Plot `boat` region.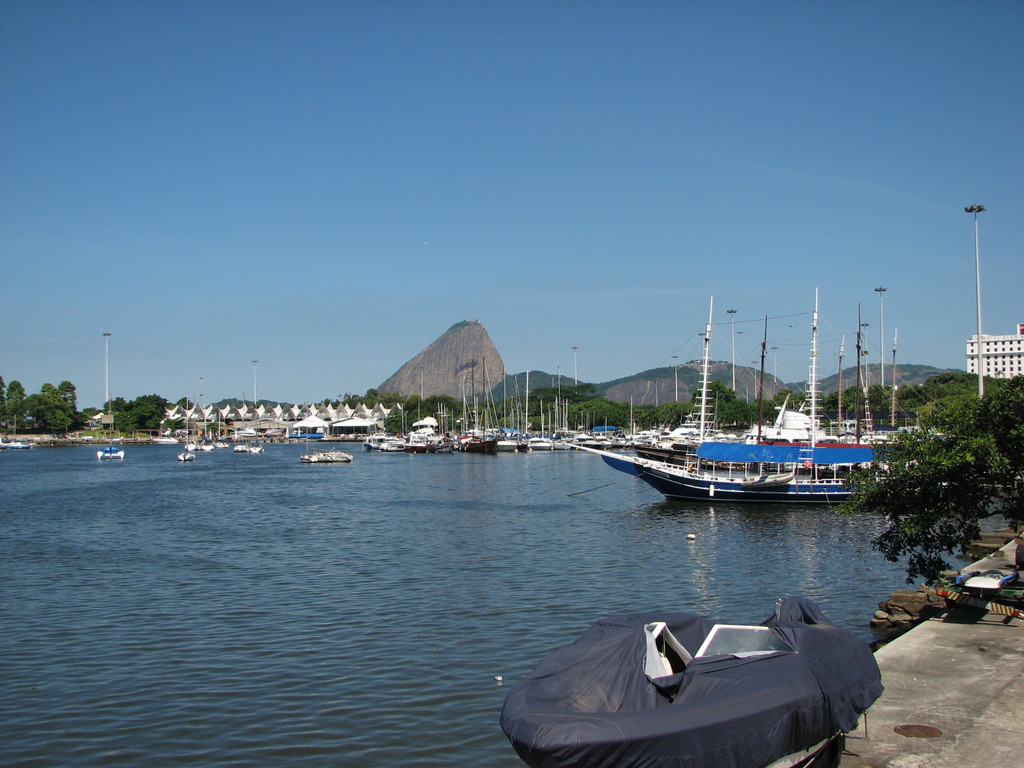
Plotted at x1=0 y1=433 x2=31 y2=450.
